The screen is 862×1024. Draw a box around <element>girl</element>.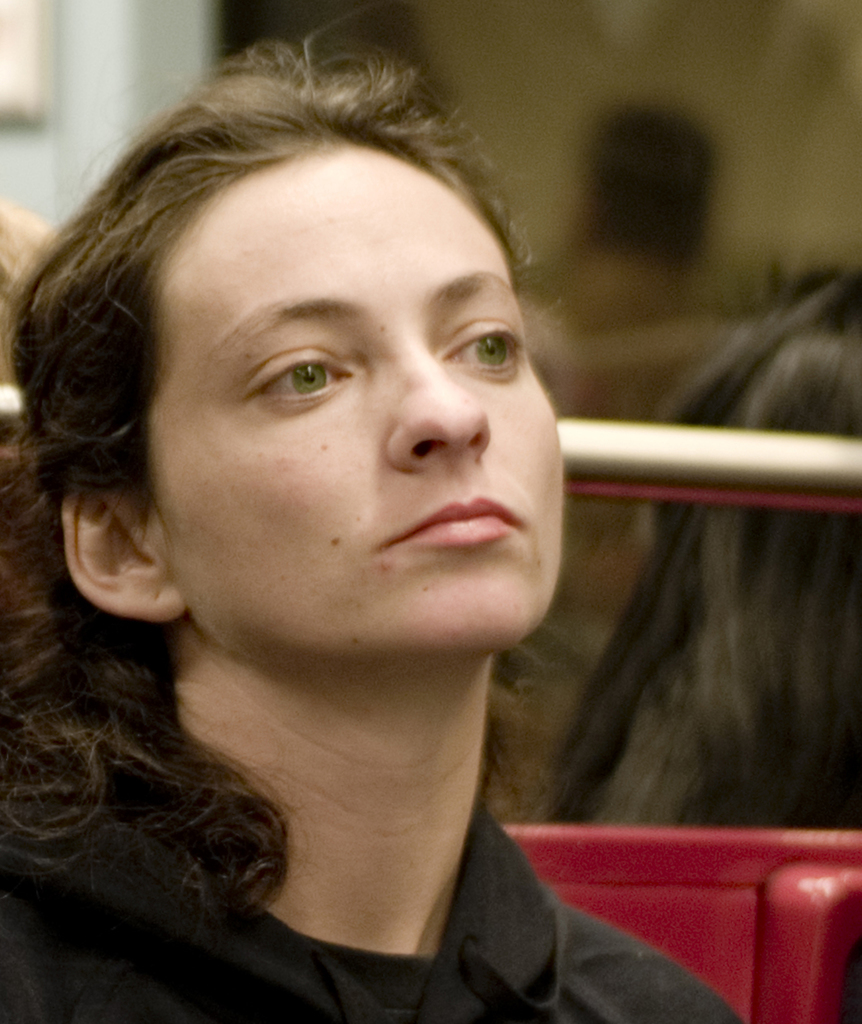
Rect(1, 31, 752, 1023).
